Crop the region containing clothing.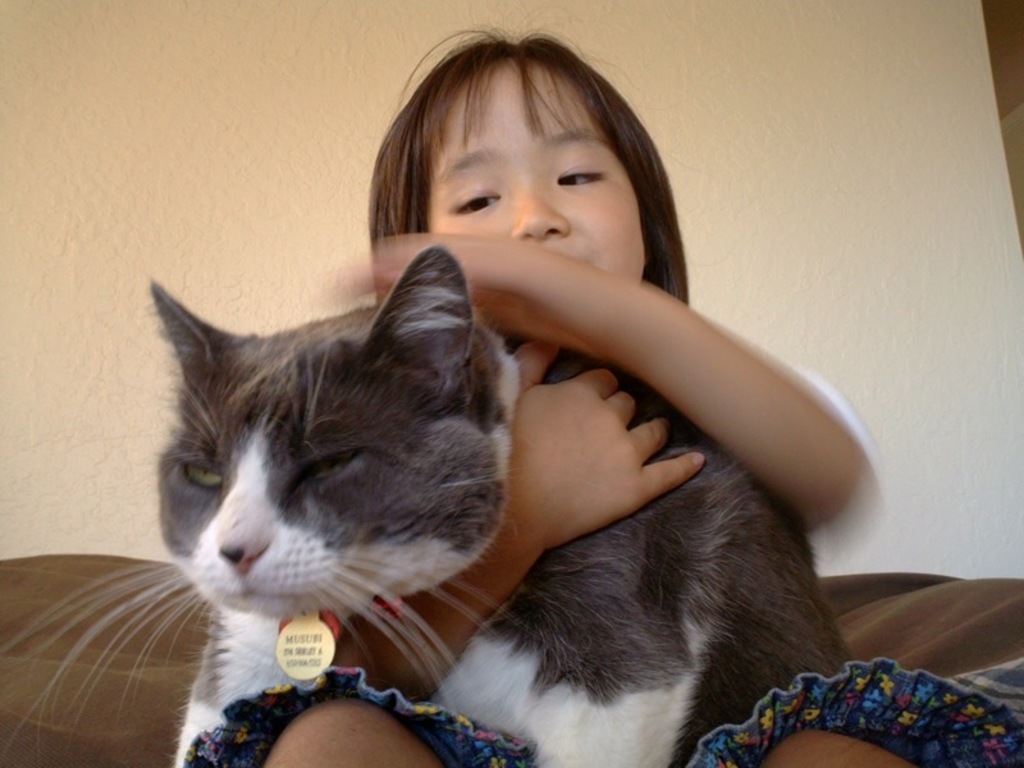
Crop region: (x1=177, y1=364, x2=1023, y2=767).
